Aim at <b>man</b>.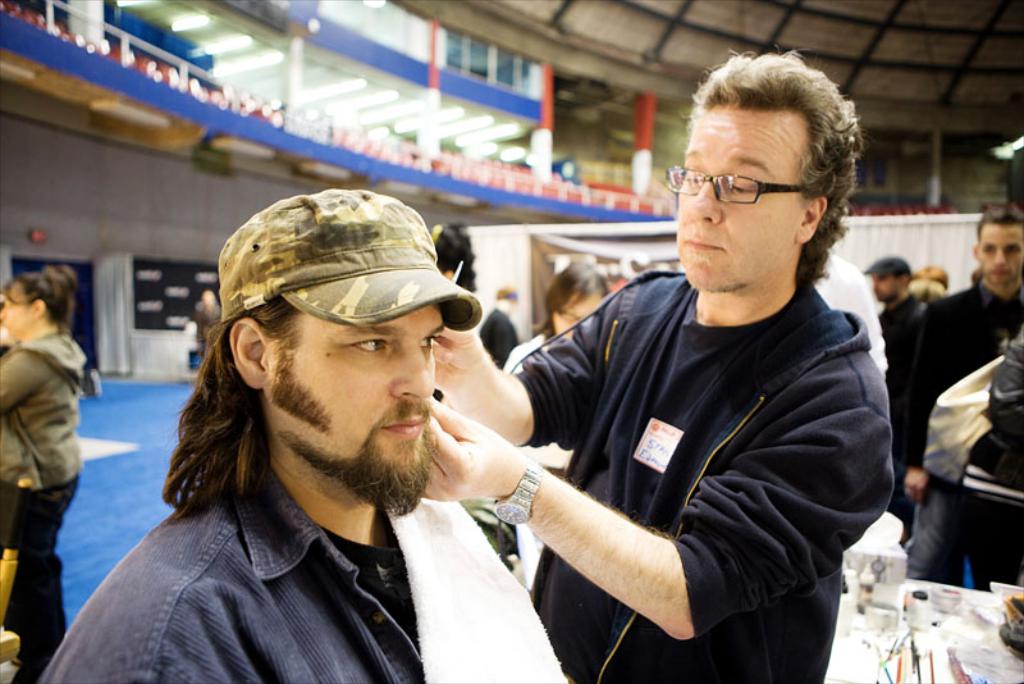
Aimed at (left=91, top=150, right=655, bottom=667).
